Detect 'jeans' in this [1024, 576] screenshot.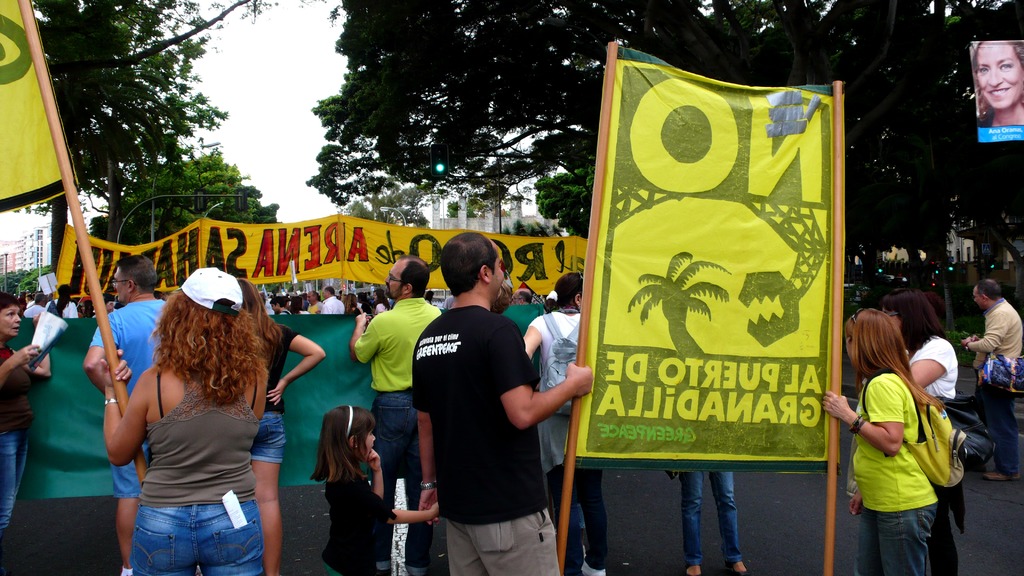
Detection: pyautogui.locateOnScreen(0, 433, 31, 524).
